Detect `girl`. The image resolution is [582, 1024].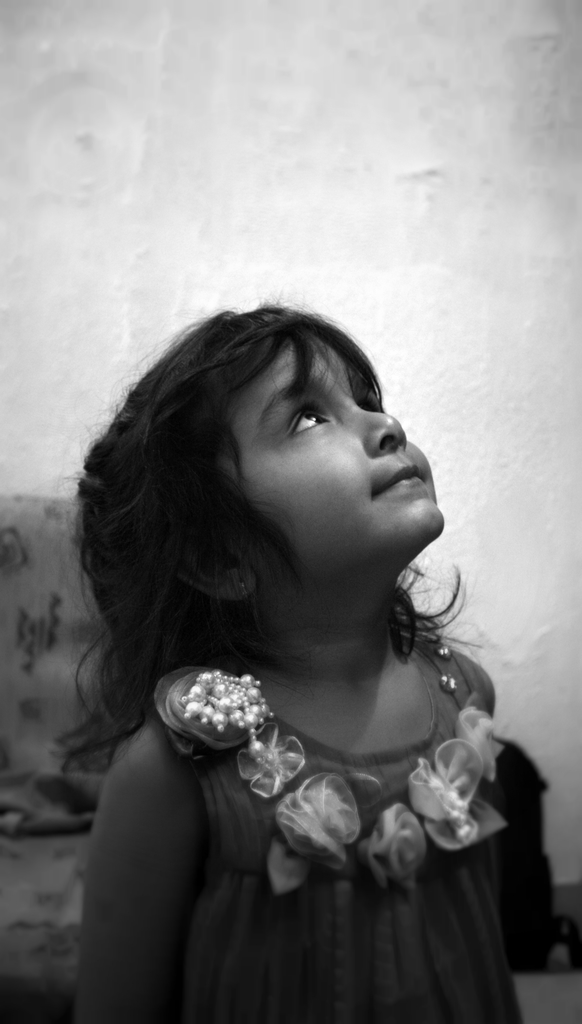
<bbox>65, 297, 517, 1018</bbox>.
